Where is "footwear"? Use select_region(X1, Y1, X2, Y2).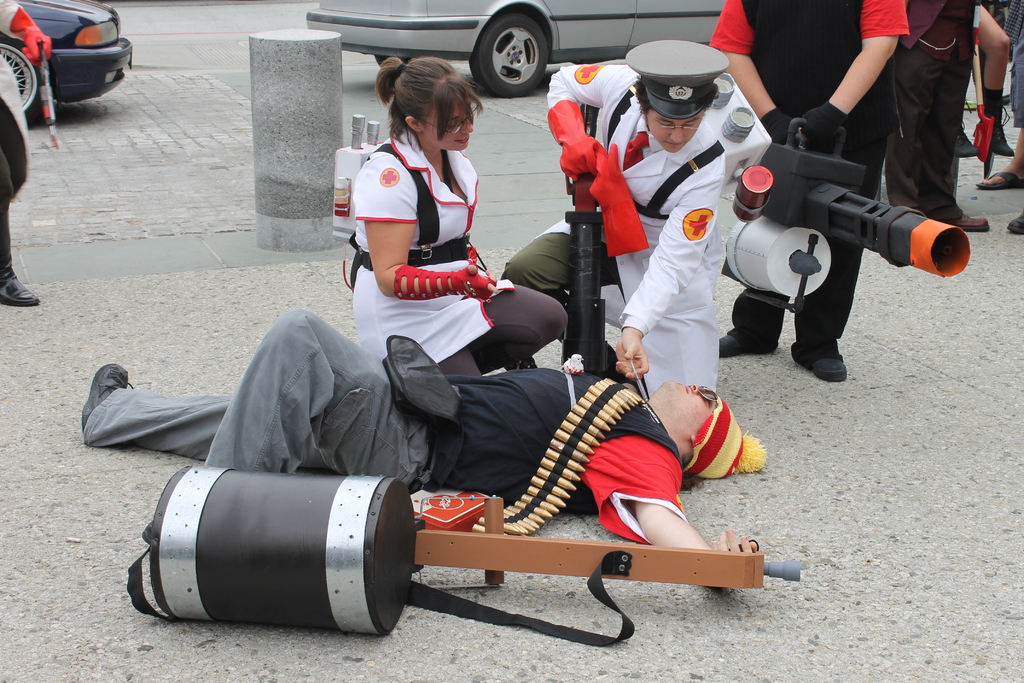
select_region(980, 92, 1014, 154).
